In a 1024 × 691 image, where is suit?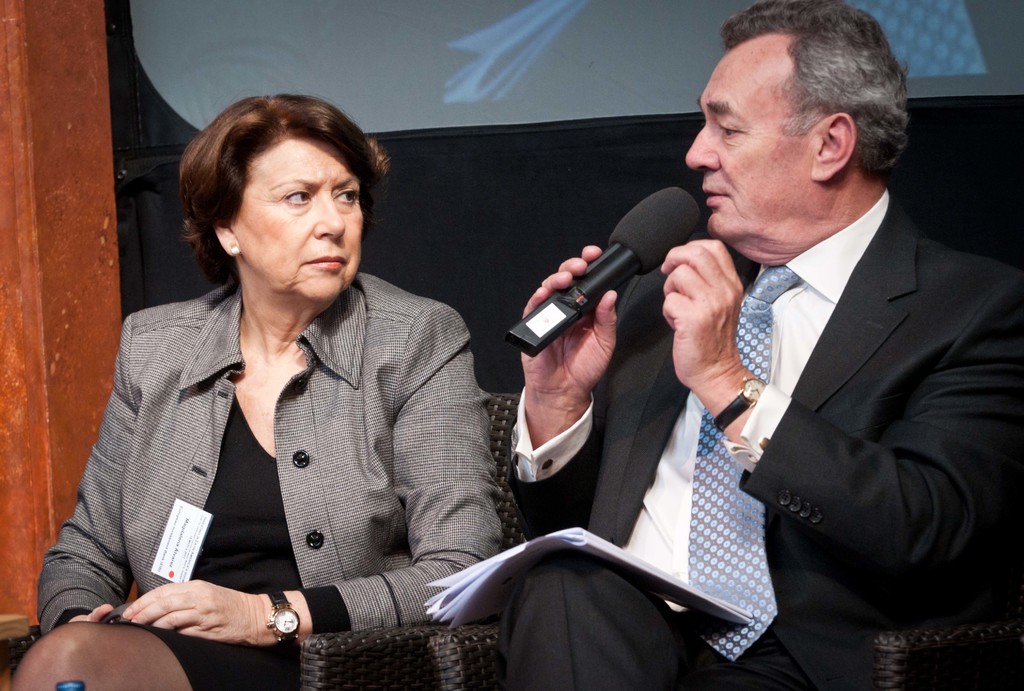
<bbox>495, 182, 1023, 690</bbox>.
